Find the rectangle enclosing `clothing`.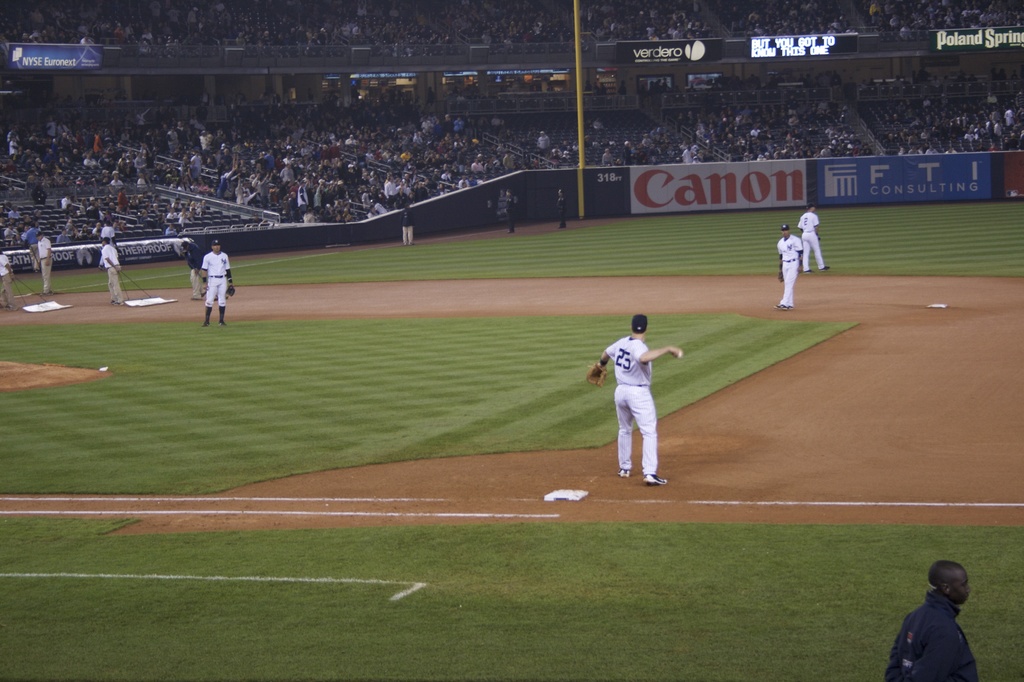
BBox(200, 251, 232, 307).
